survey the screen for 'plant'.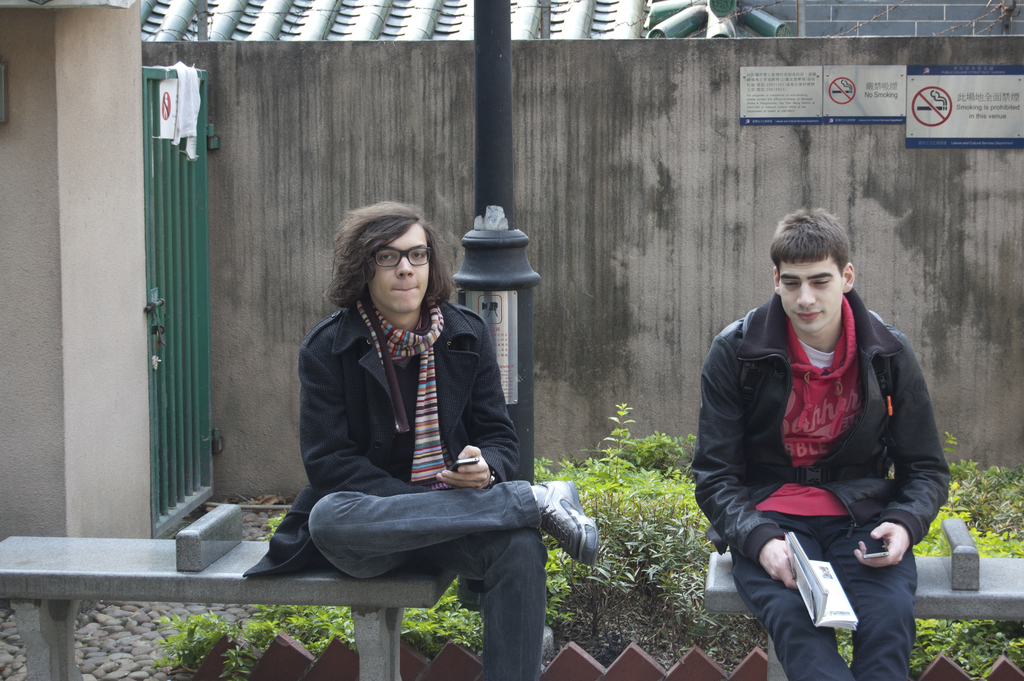
Survey found: (156,611,257,680).
